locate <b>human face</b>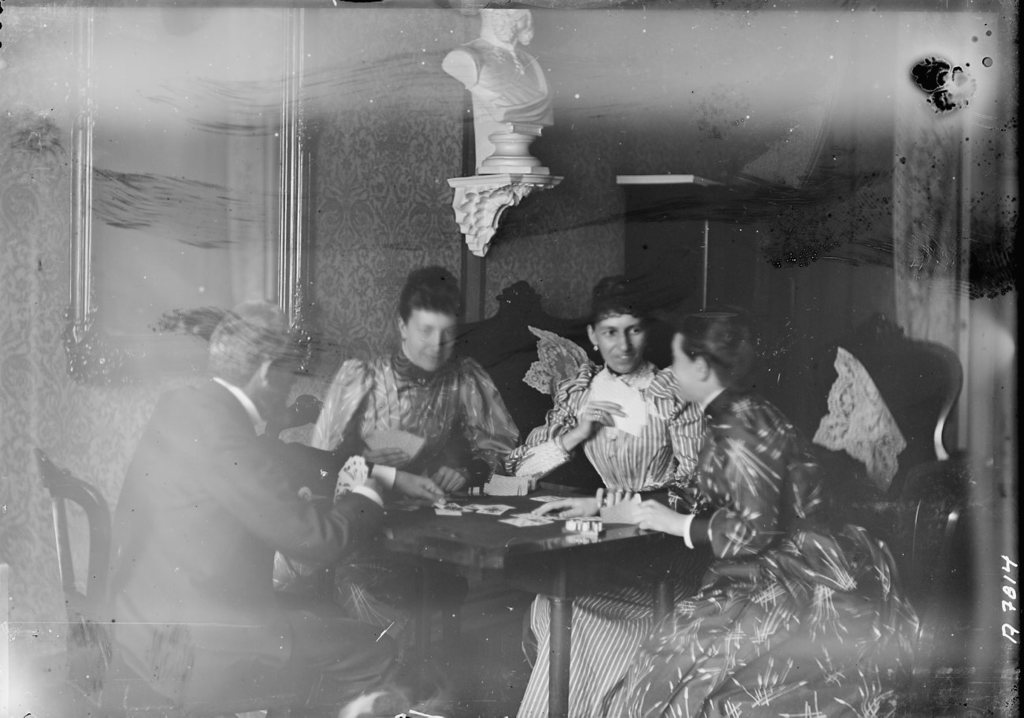
(left=269, top=348, right=295, bottom=415)
